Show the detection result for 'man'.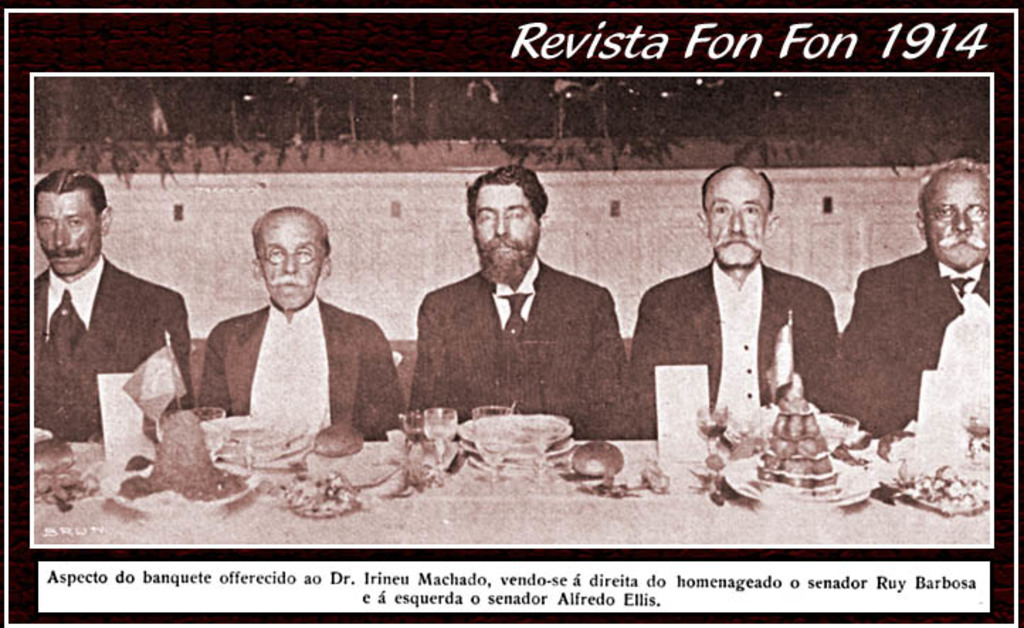
(x1=627, y1=157, x2=844, y2=435).
